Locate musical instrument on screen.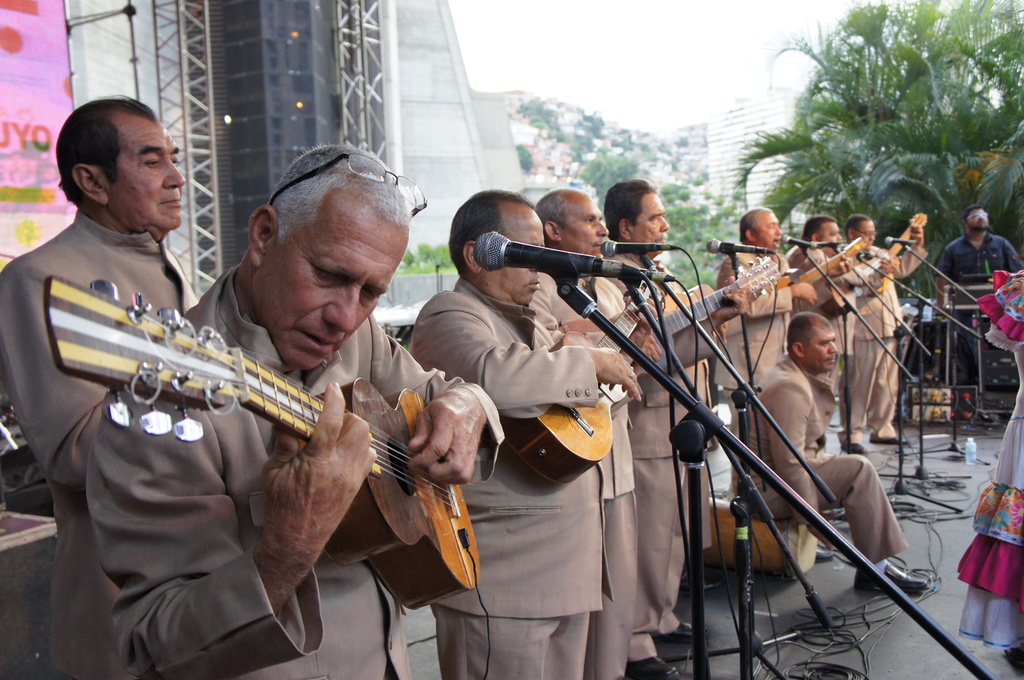
On screen at detection(481, 261, 670, 484).
